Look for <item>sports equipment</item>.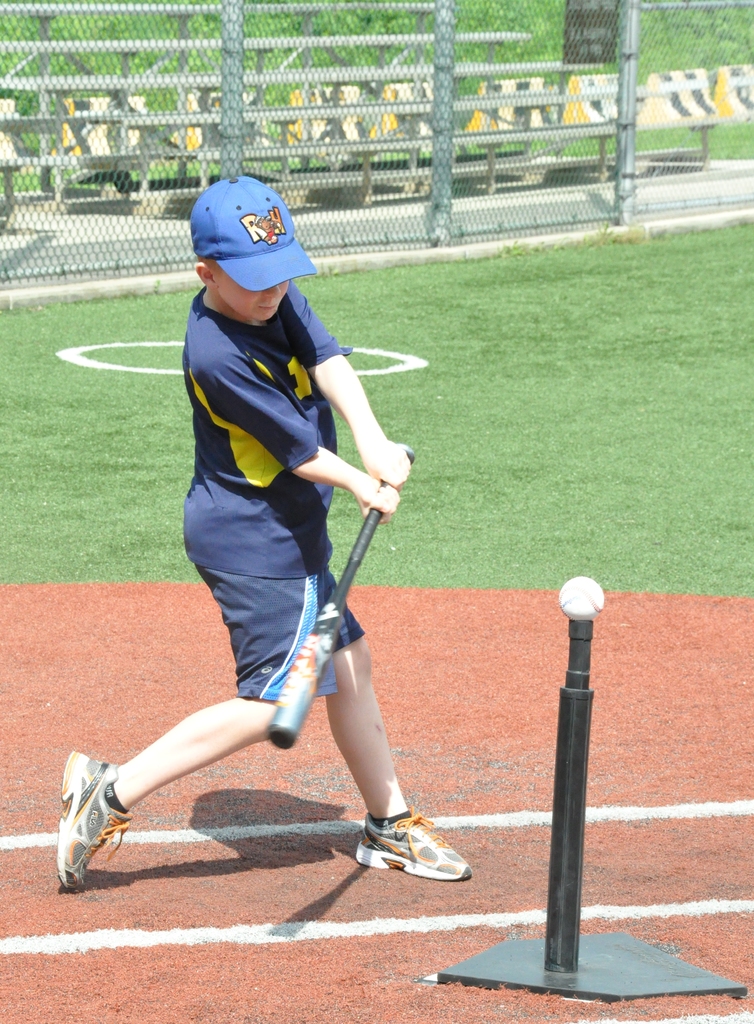
Found: x1=269 y1=440 x2=419 y2=751.
